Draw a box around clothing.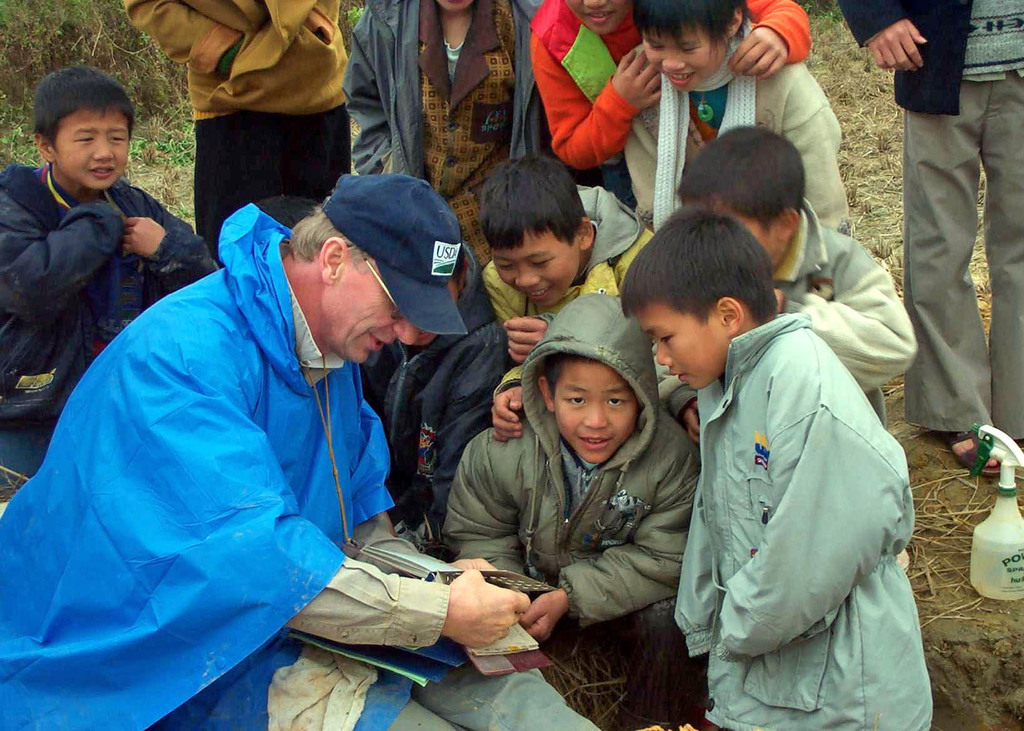
(left=121, top=0, right=351, bottom=269).
